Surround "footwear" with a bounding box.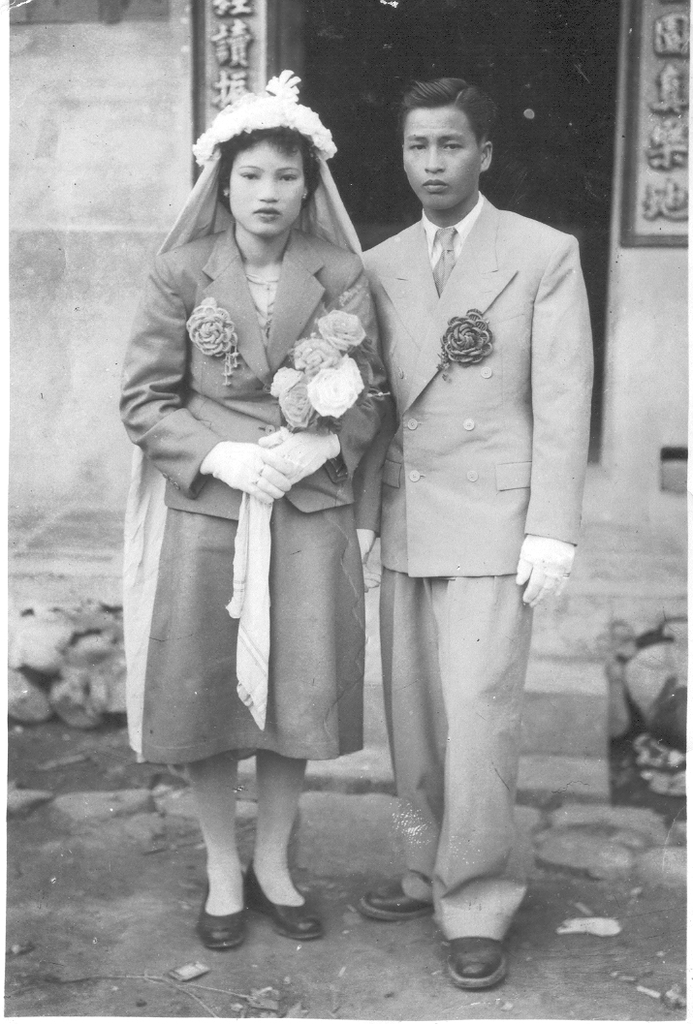
<bbox>190, 877, 254, 956</bbox>.
